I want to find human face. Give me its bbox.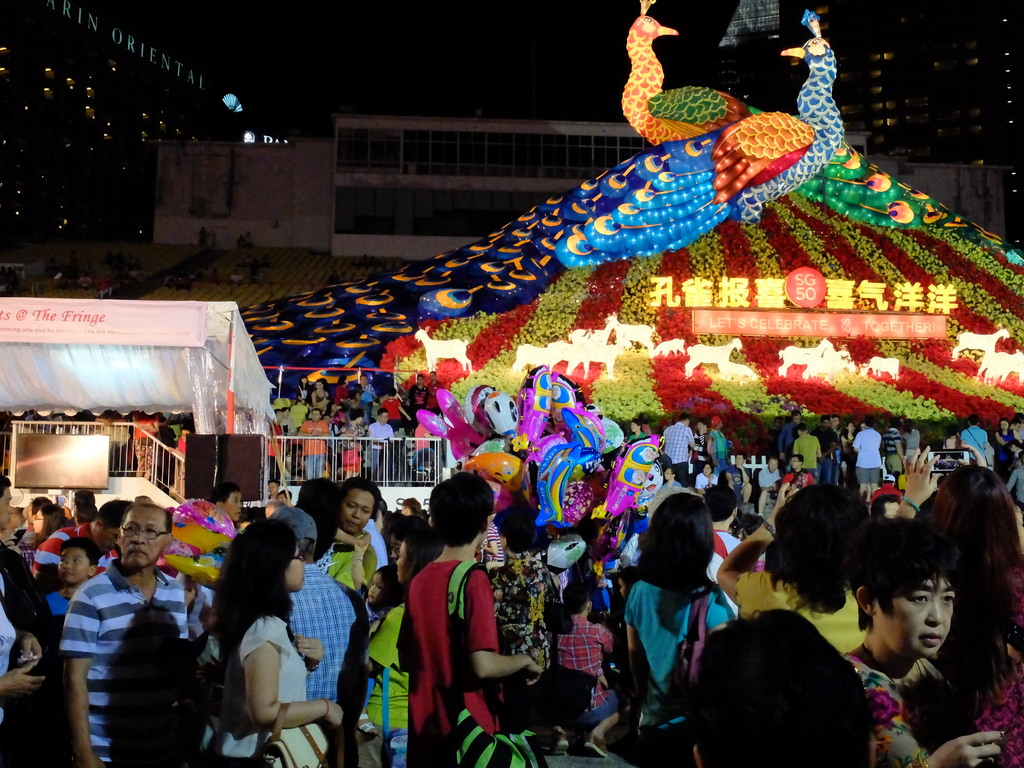
x1=794 y1=415 x2=801 y2=424.
